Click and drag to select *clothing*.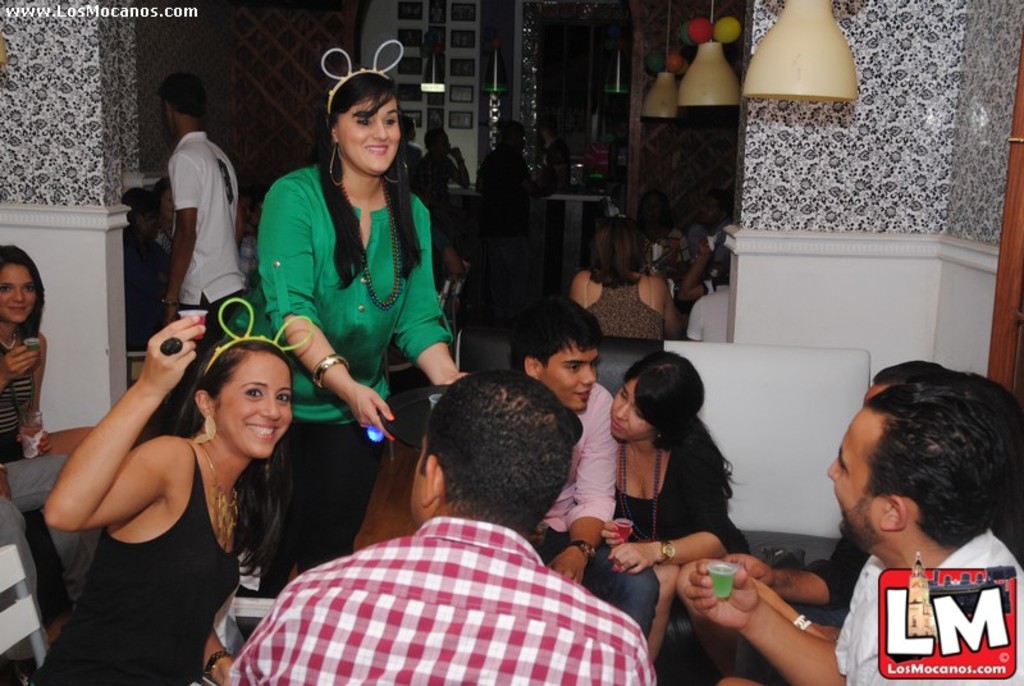
Selection: left=238, top=232, right=259, bottom=276.
